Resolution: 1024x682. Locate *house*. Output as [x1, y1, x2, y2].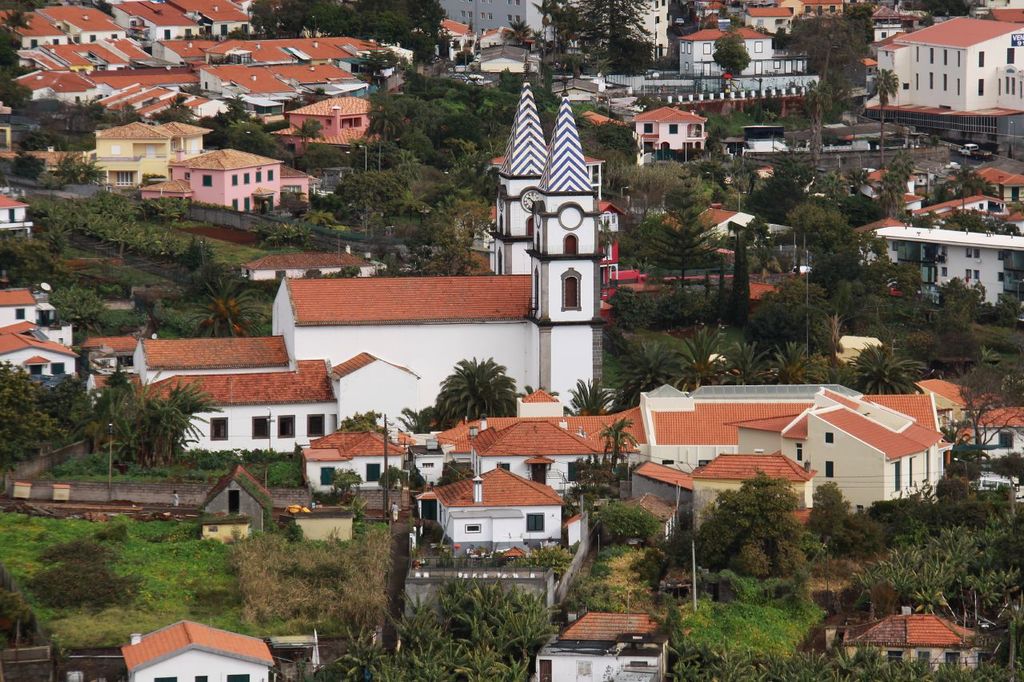
[657, 203, 795, 255].
